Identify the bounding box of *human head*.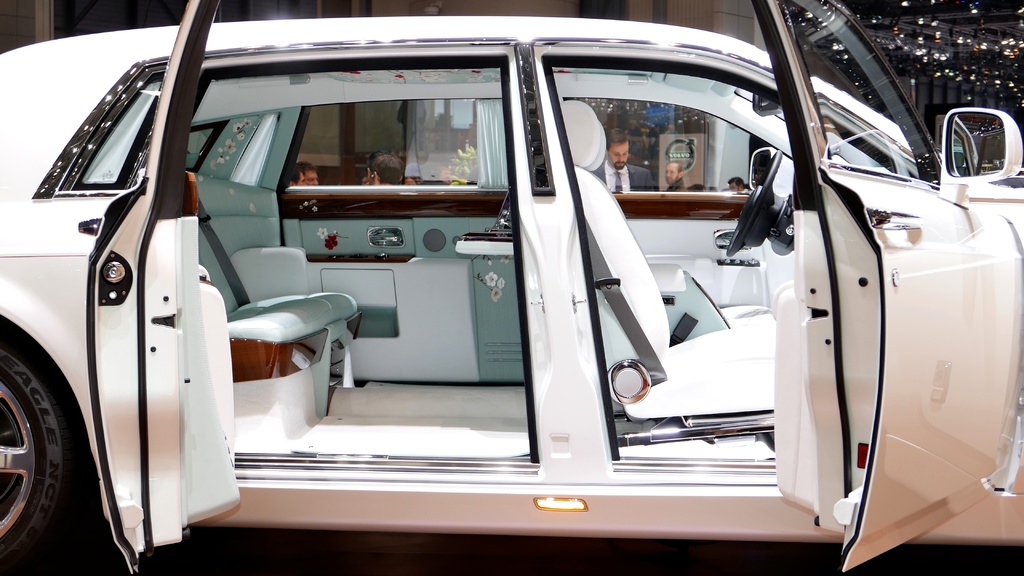
(664, 159, 683, 184).
